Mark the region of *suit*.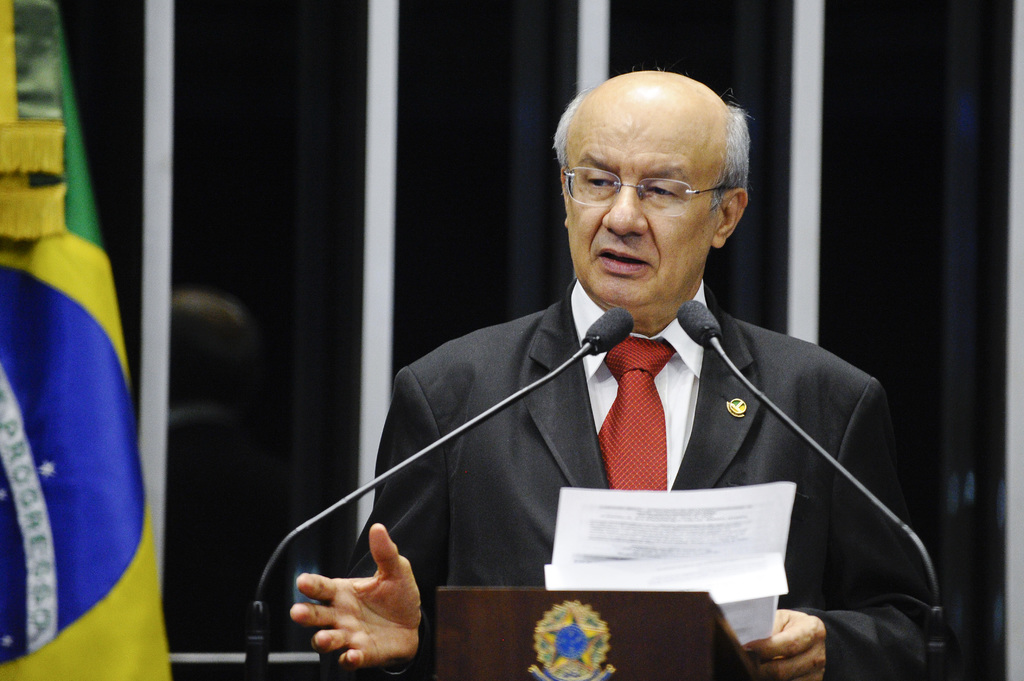
Region: <region>316, 276, 932, 680</region>.
